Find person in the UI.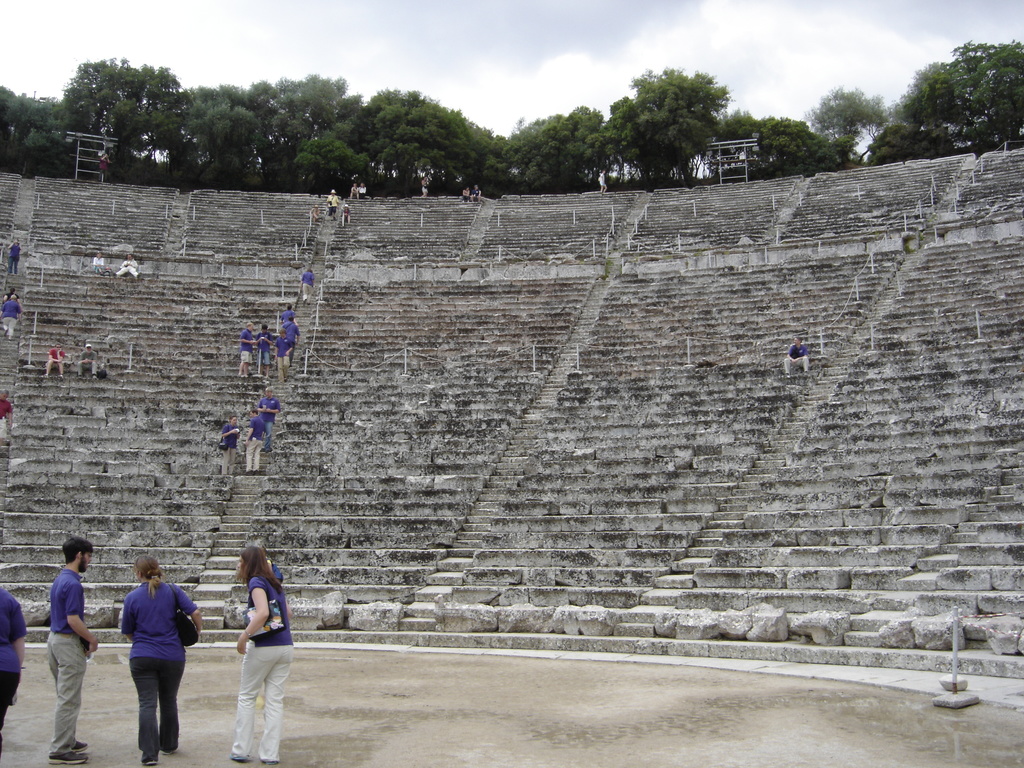
UI element at bbox=(324, 193, 337, 220).
